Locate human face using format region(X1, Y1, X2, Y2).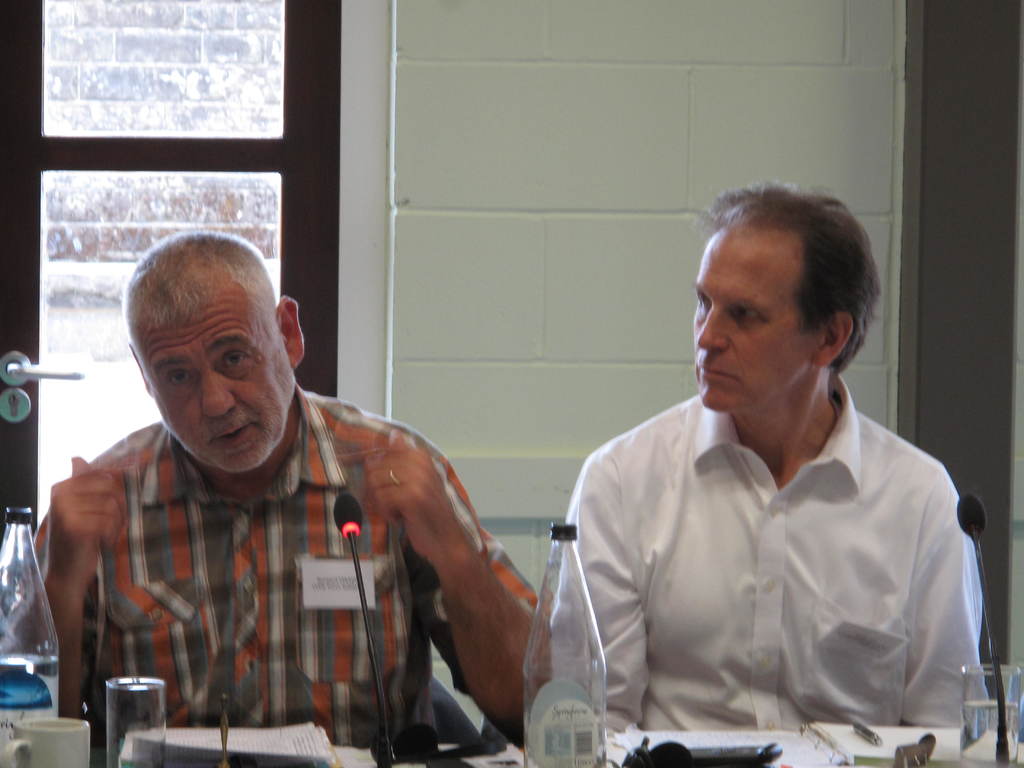
region(136, 290, 293, 470).
